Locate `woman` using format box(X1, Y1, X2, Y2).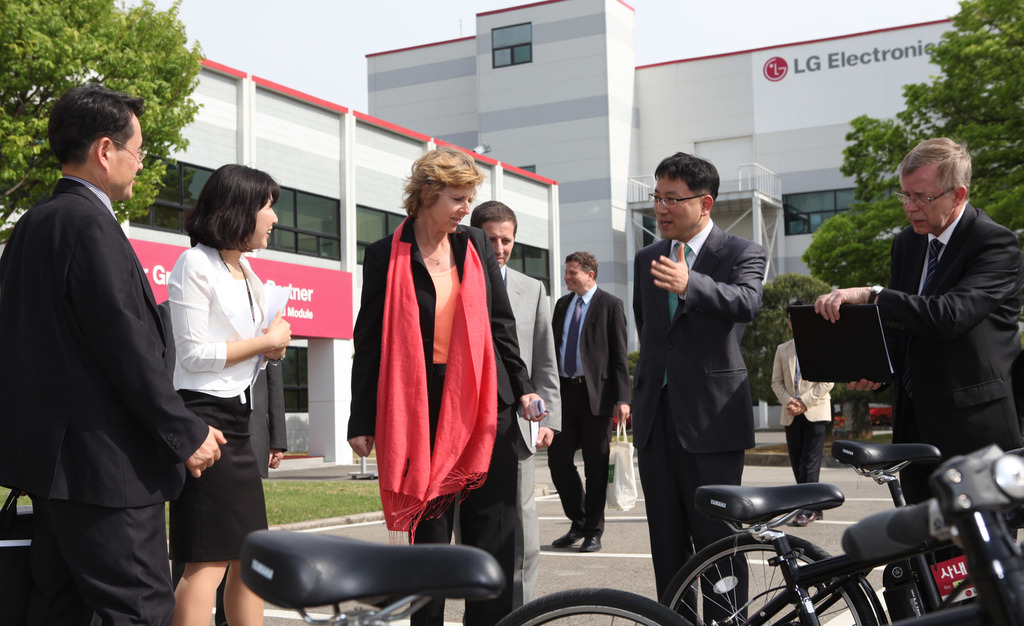
box(159, 179, 285, 608).
